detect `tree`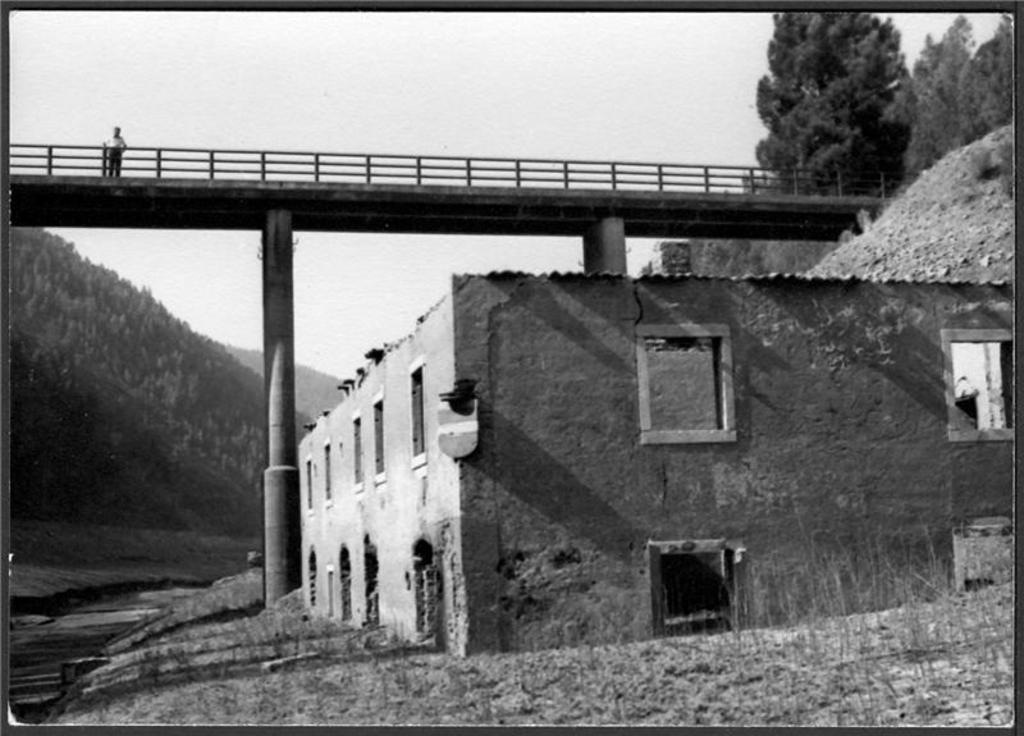
754:5:918:202
